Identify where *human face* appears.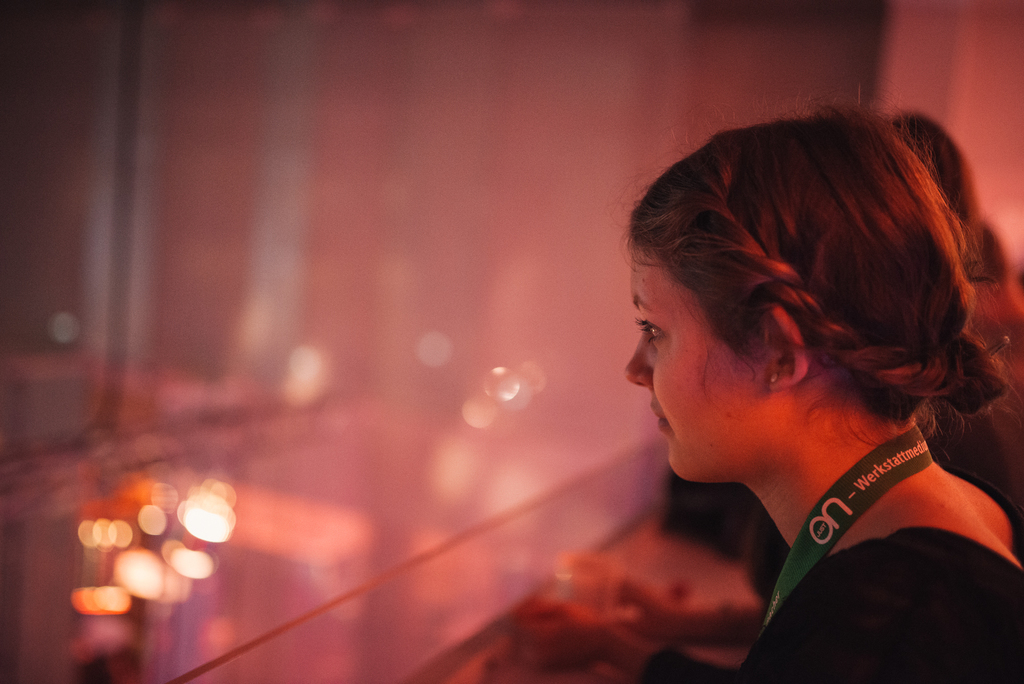
Appears at <bbox>626, 248, 768, 467</bbox>.
